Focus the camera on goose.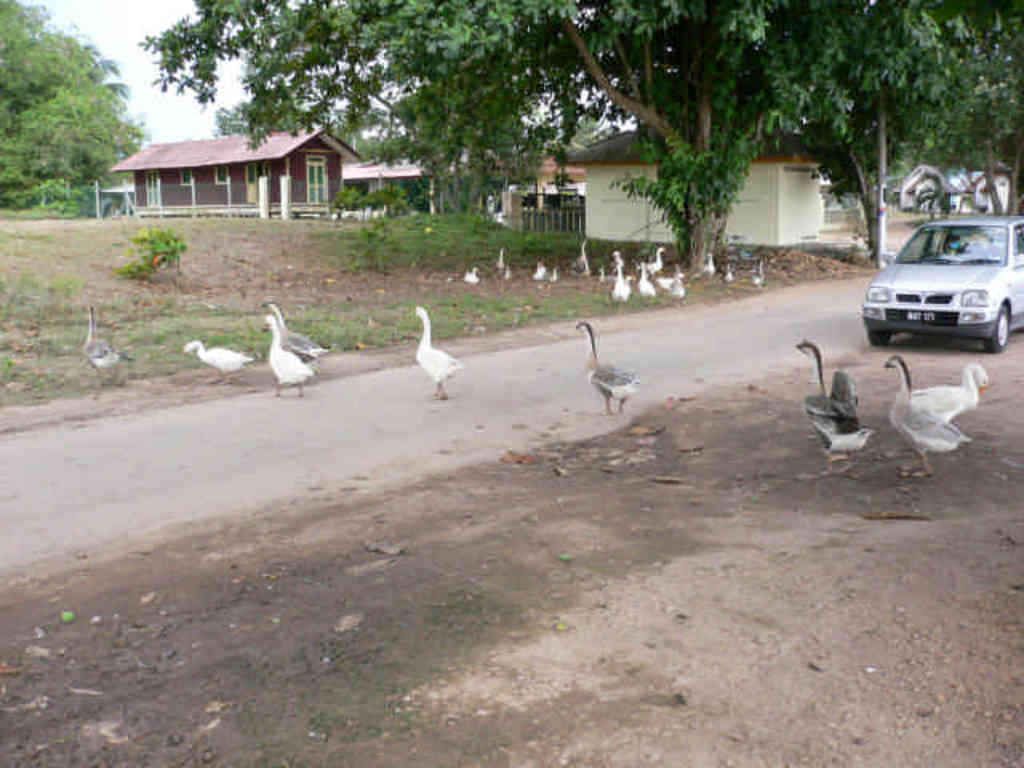
Focus region: box(744, 250, 768, 282).
